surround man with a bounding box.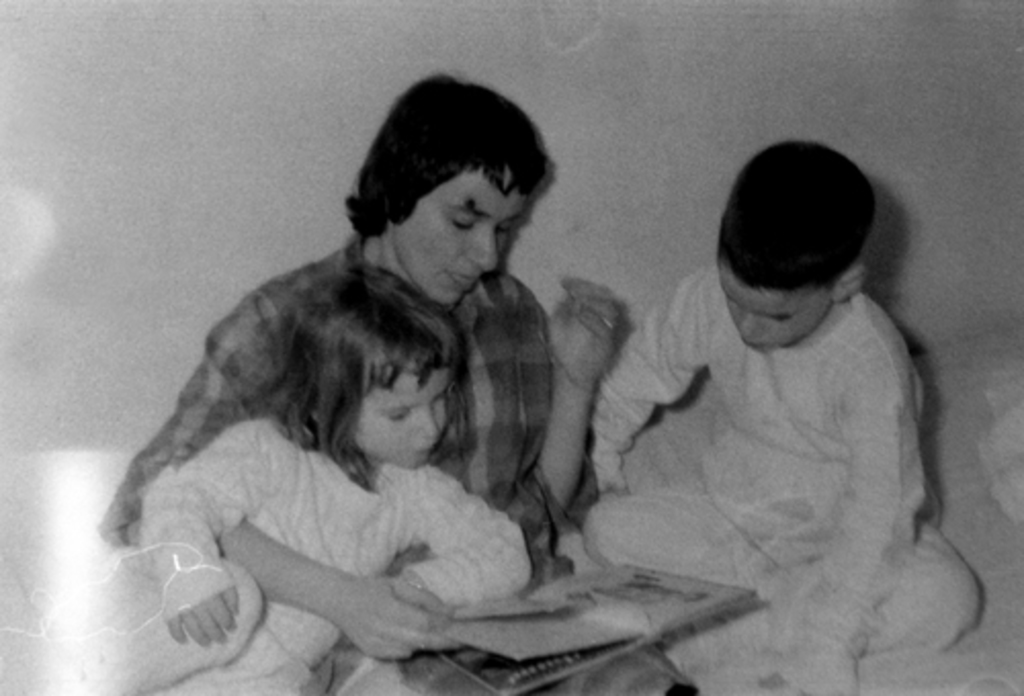
<region>100, 76, 694, 694</region>.
